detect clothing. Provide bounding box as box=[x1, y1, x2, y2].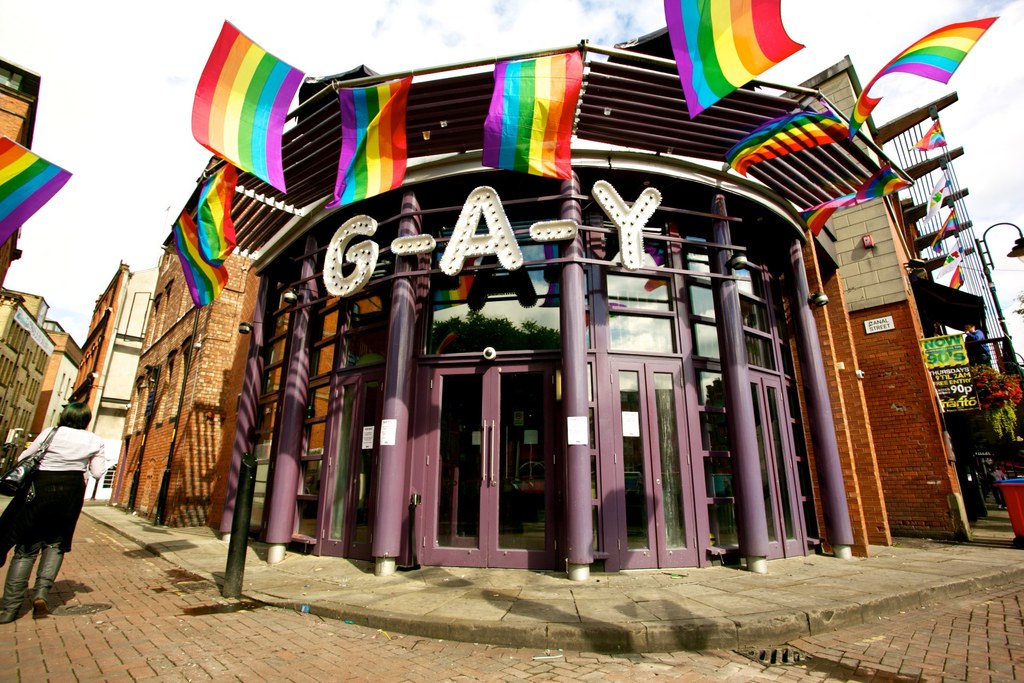
box=[26, 407, 95, 569].
